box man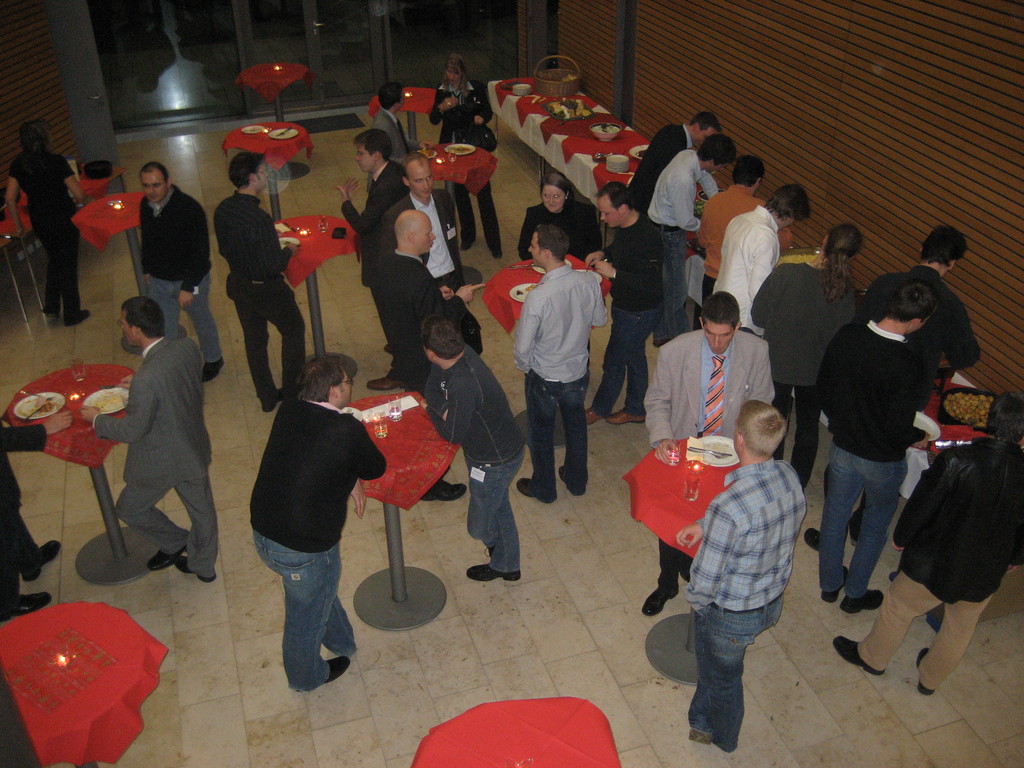
bbox=(218, 155, 303, 410)
